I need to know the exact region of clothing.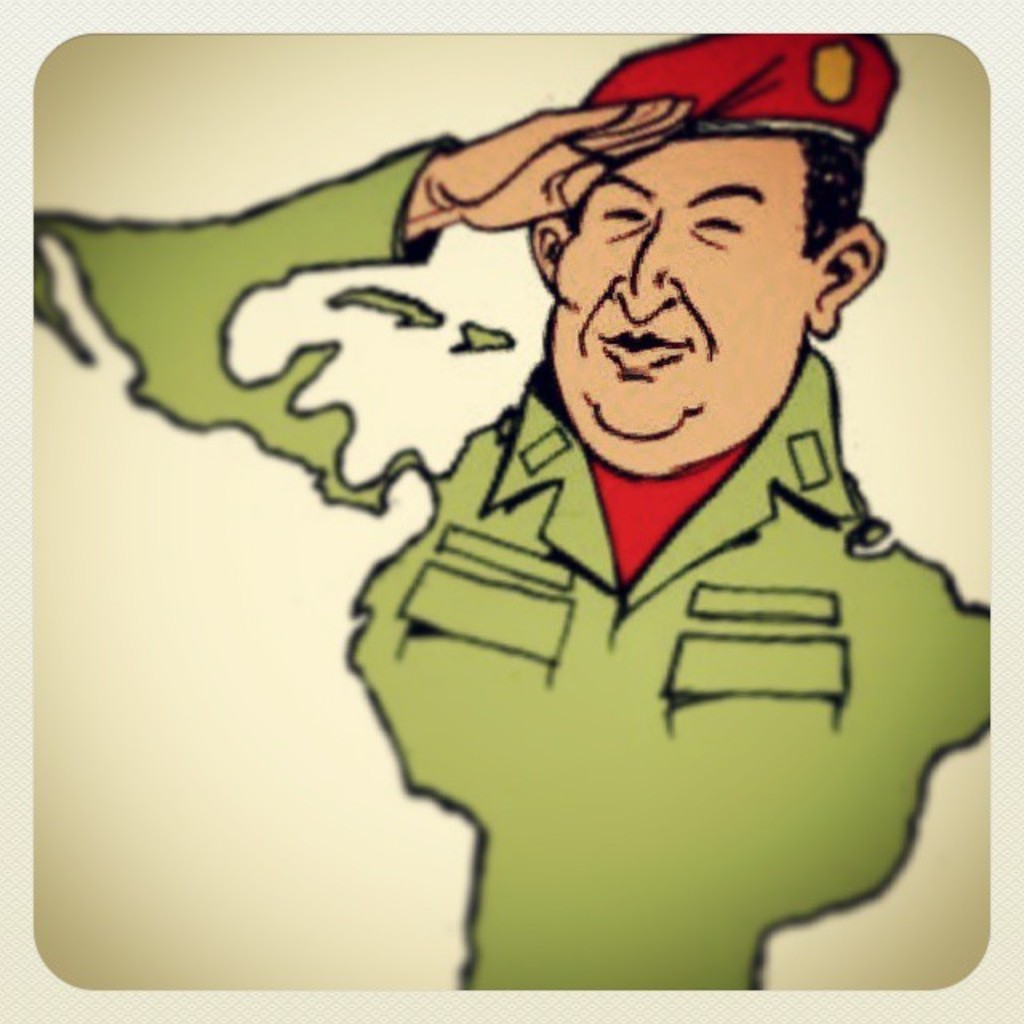
Region: region(32, 131, 992, 995).
